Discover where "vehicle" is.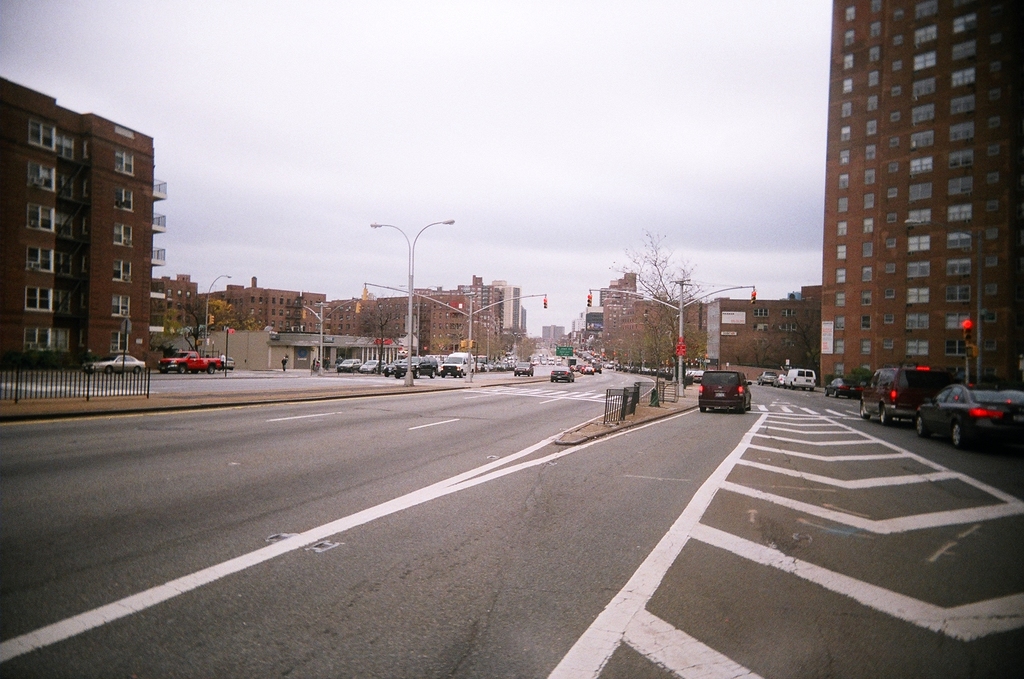
Discovered at [602, 363, 614, 371].
